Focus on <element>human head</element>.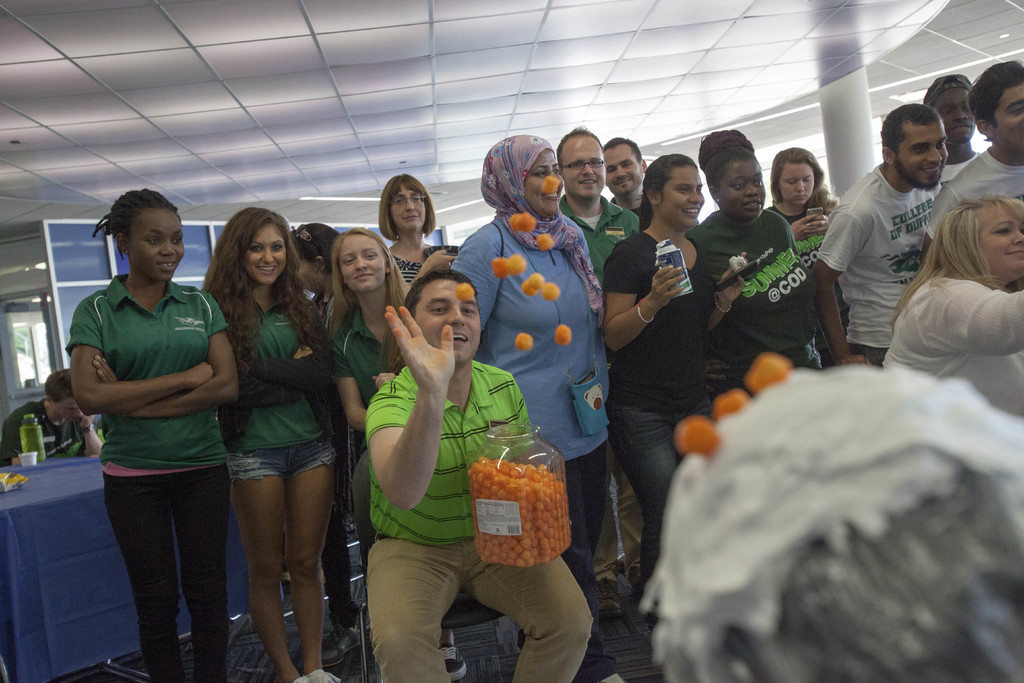
Focused at bbox=[43, 368, 85, 422].
